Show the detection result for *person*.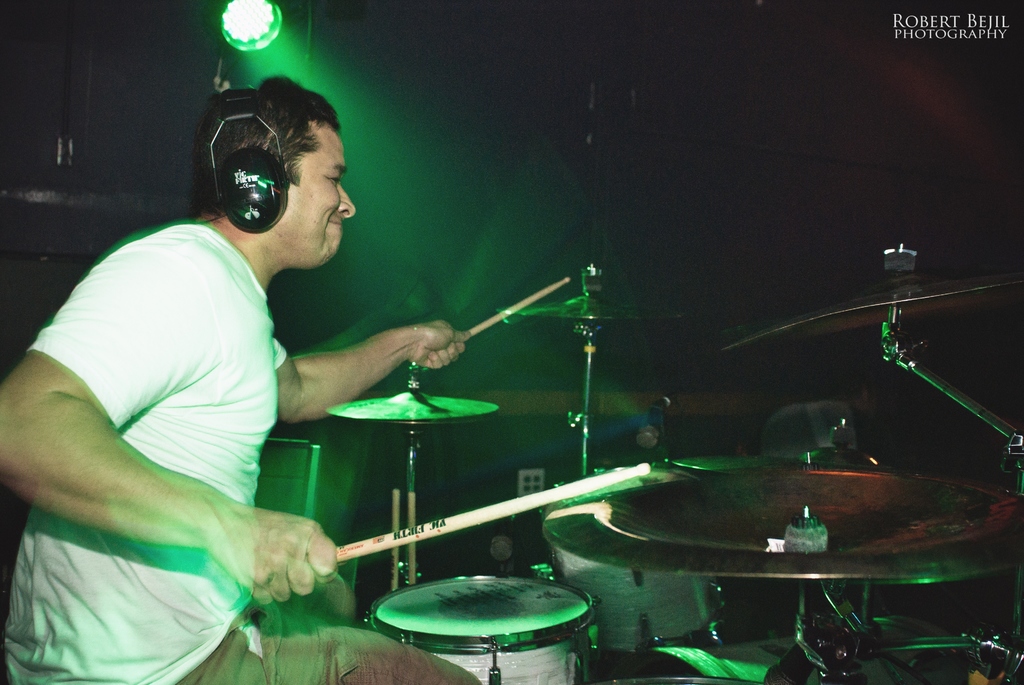
locate(96, 43, 523, 673).
